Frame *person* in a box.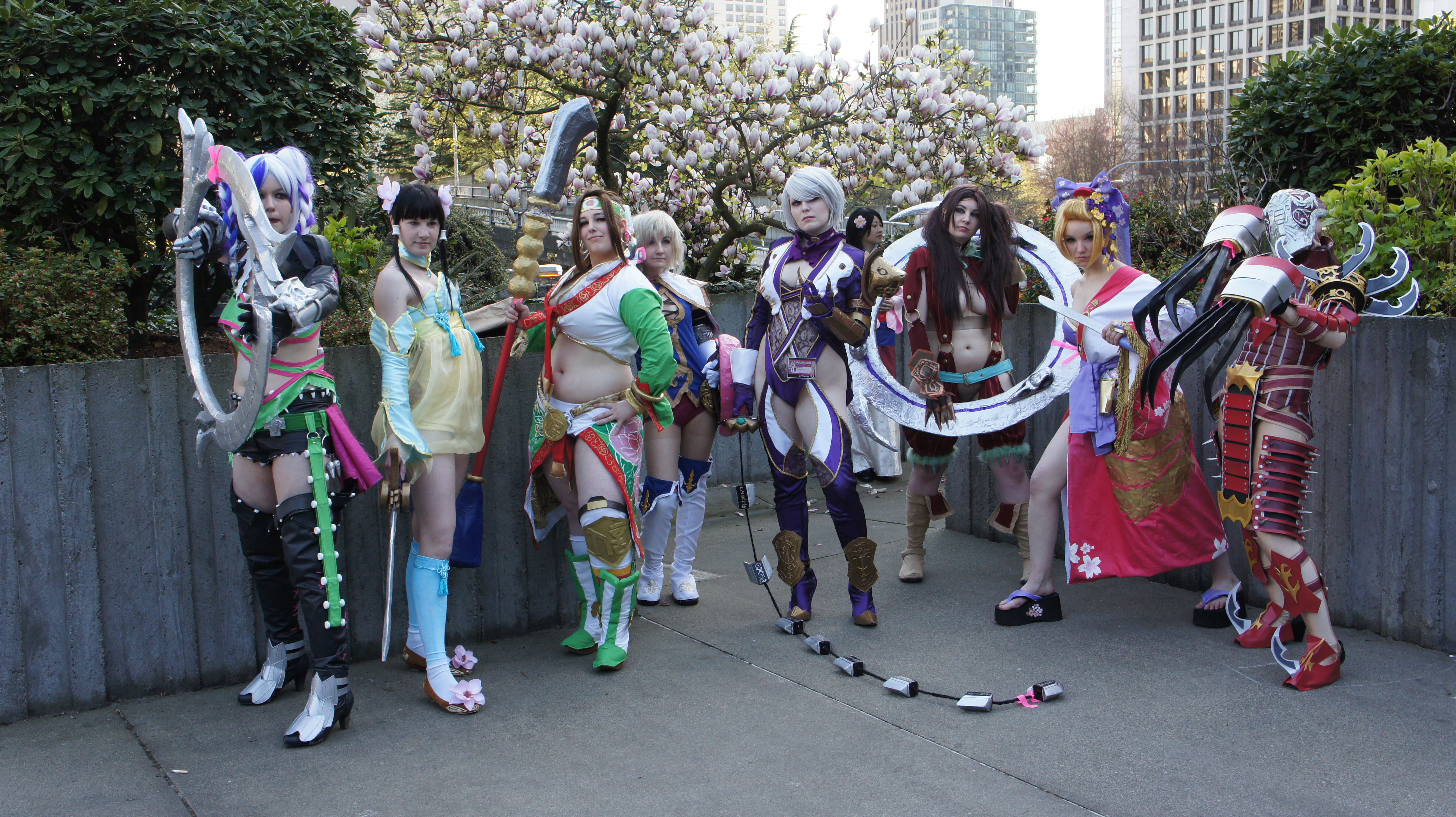
(x1=389, y1=59, x2=434, y2=219).
